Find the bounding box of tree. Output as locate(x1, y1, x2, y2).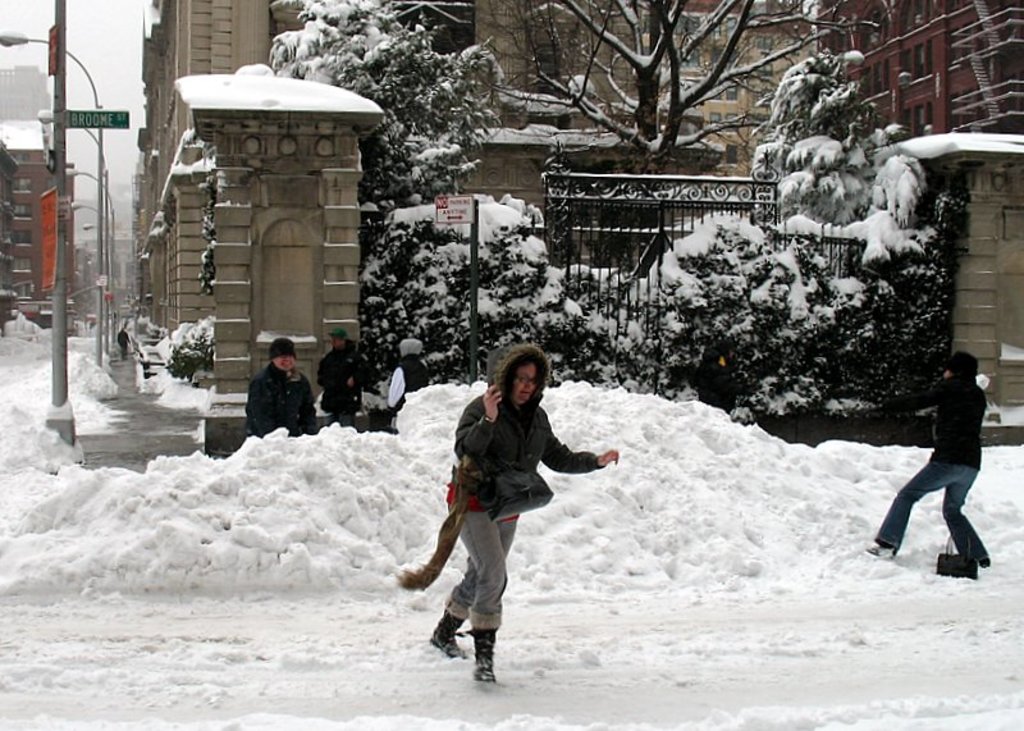
locate(424, 0, 883, 261).
